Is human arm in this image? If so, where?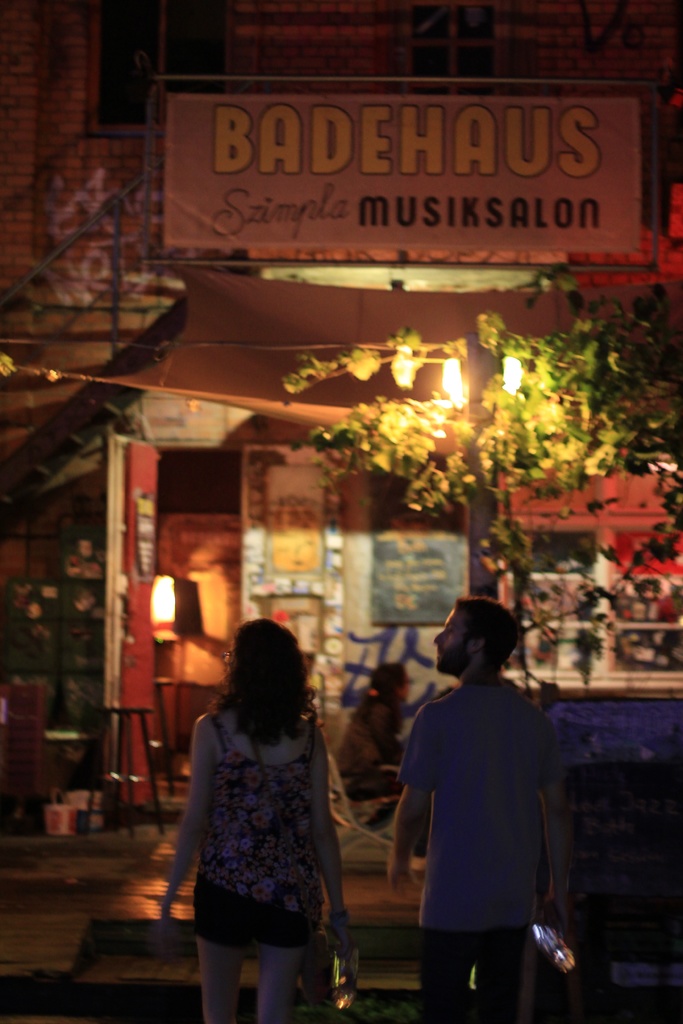
Yes, at box=[541, 721, 573, 945].
